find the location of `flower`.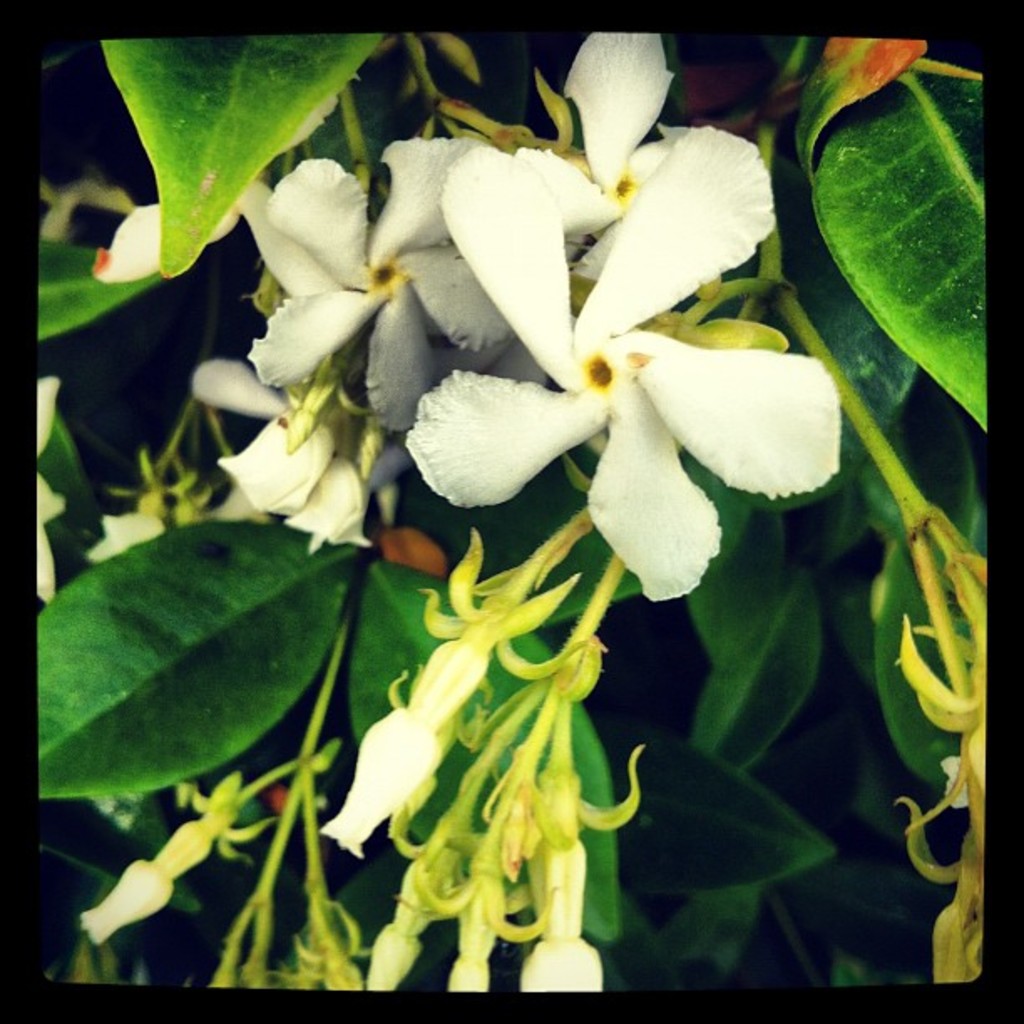
Location: (236, 131, 520, 425).
